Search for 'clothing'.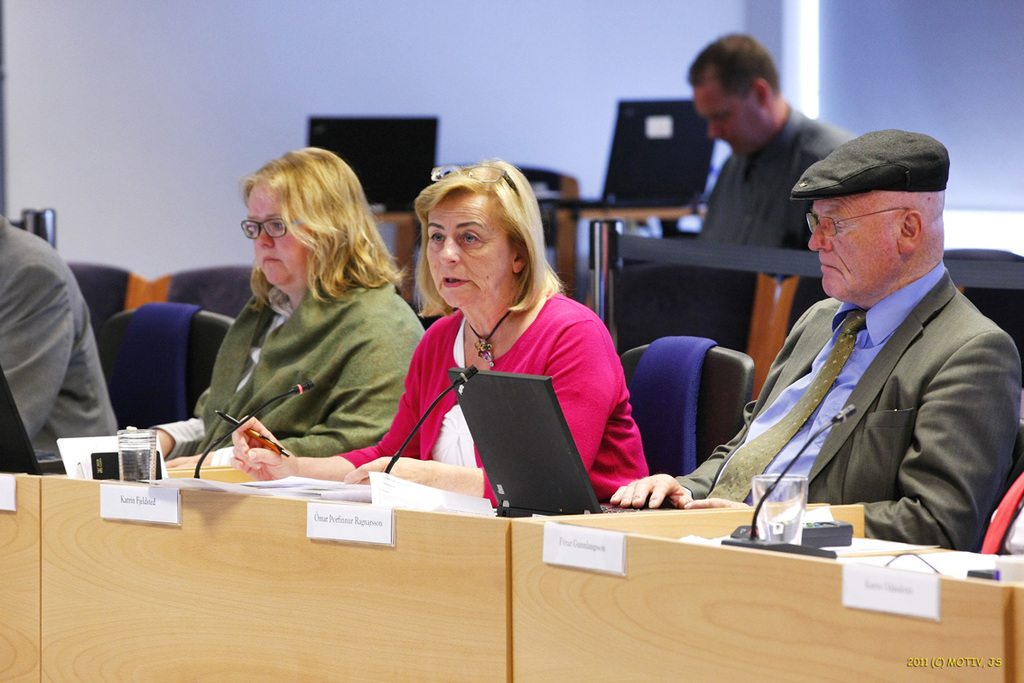
Found at bbox=[668, 108, 854, 262].
